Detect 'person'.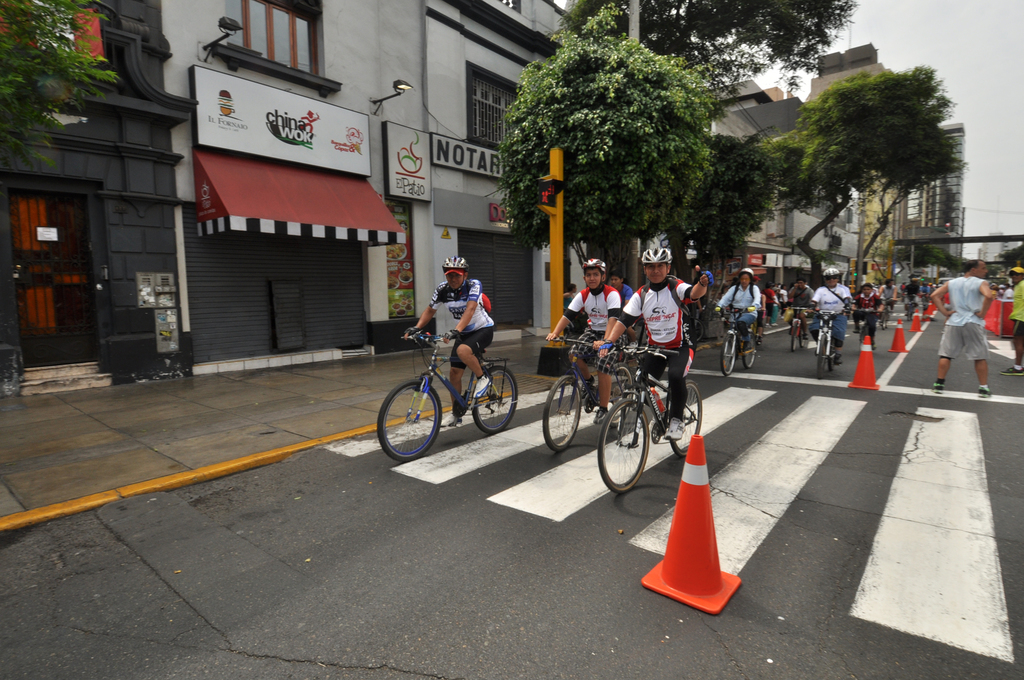
Detected at select_region(934, 262, 995, 392).
